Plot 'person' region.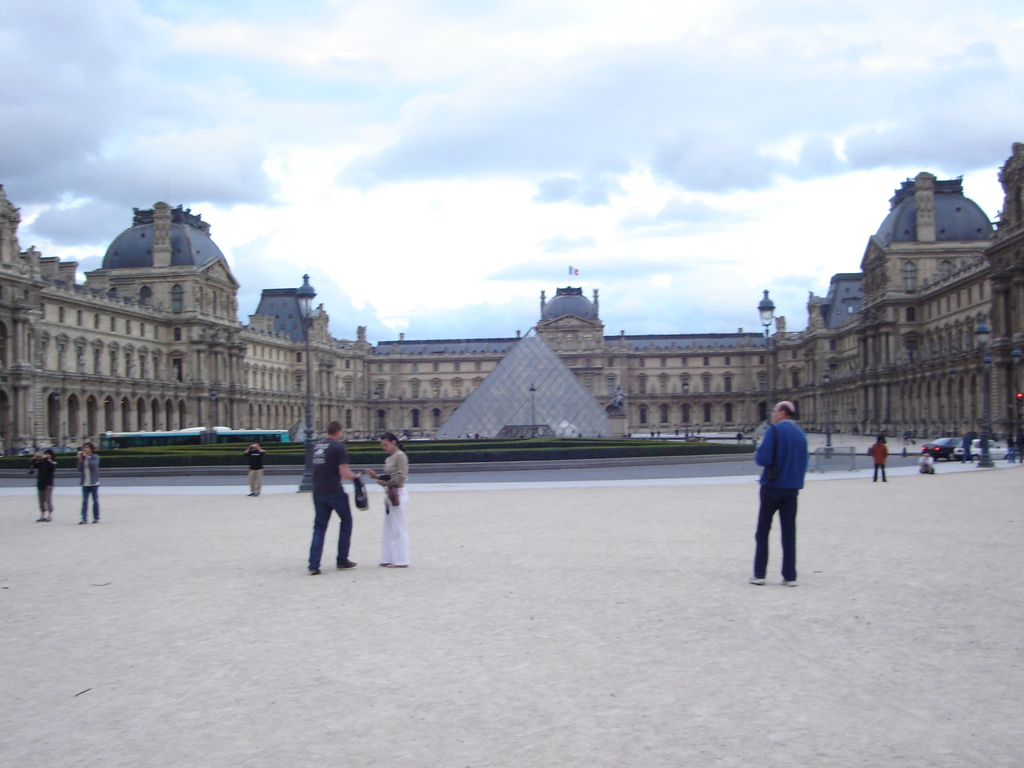
Plotted at 27:444:61:527.
